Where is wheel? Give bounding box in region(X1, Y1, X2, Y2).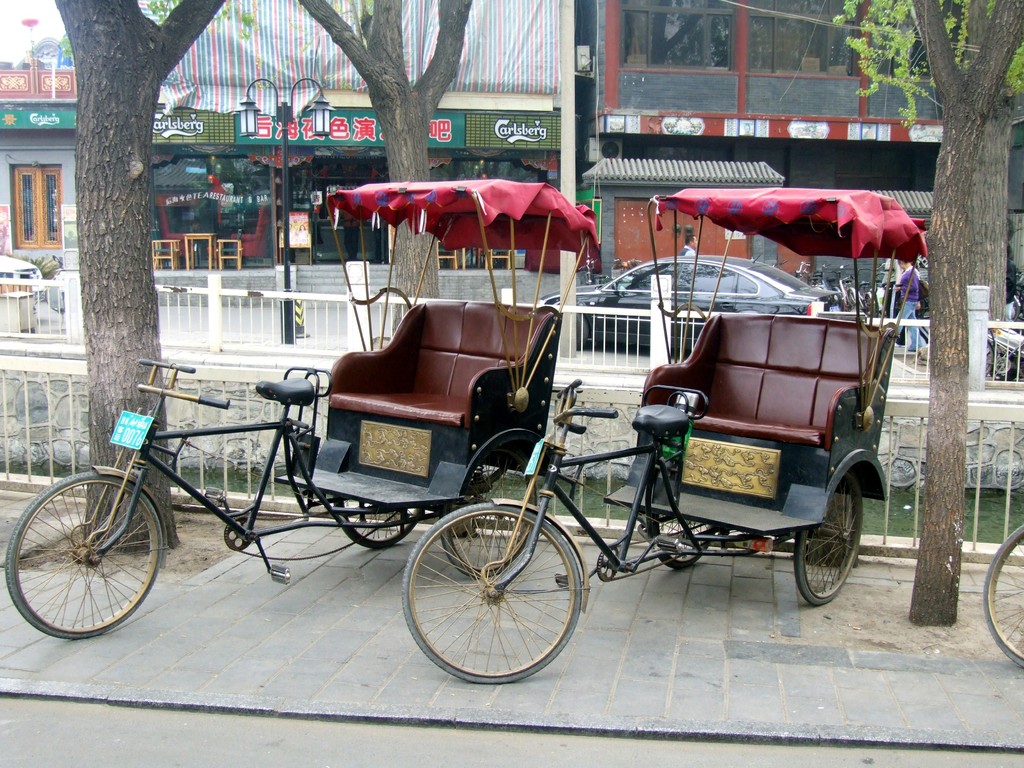
region(646, 511, 715, 568).
